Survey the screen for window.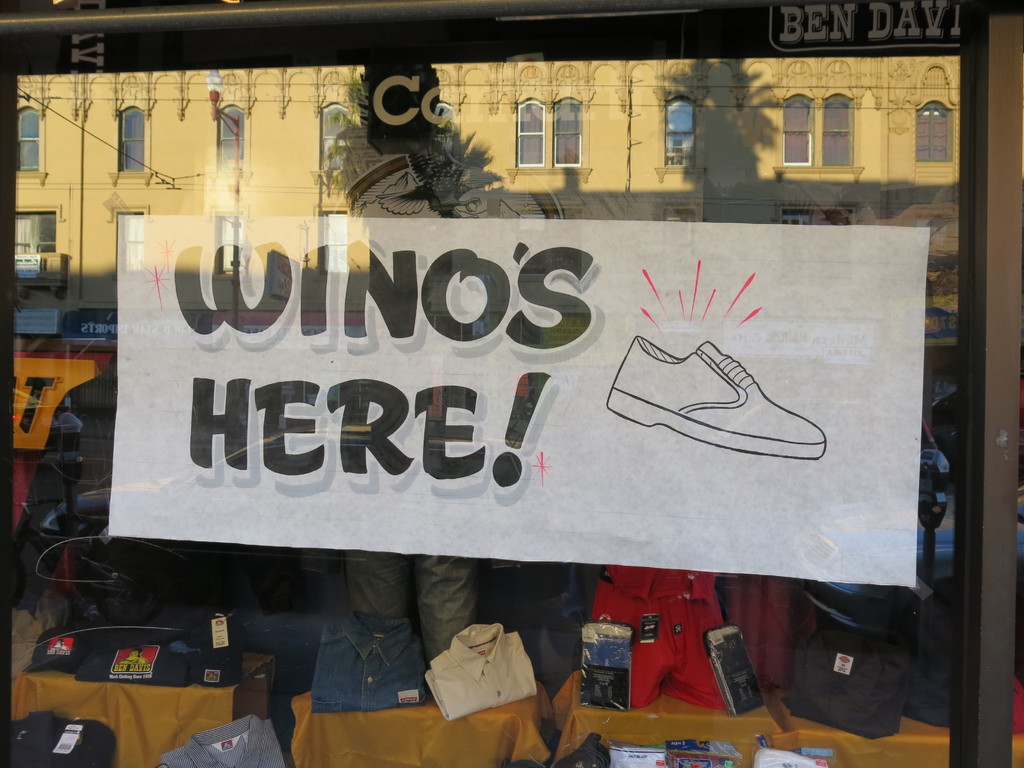
Survey found: [15,108,38,176].
